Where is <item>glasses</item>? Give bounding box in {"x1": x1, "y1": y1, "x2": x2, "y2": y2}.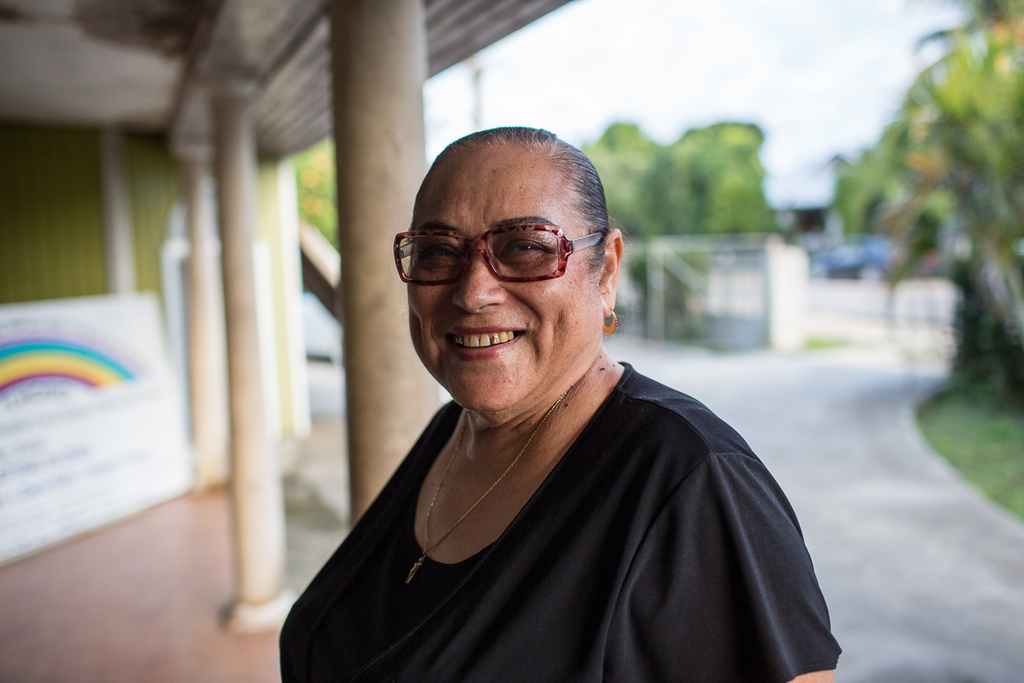
{"x1": 387, "y1": 222, "x2": 608, "y2": 288}.
